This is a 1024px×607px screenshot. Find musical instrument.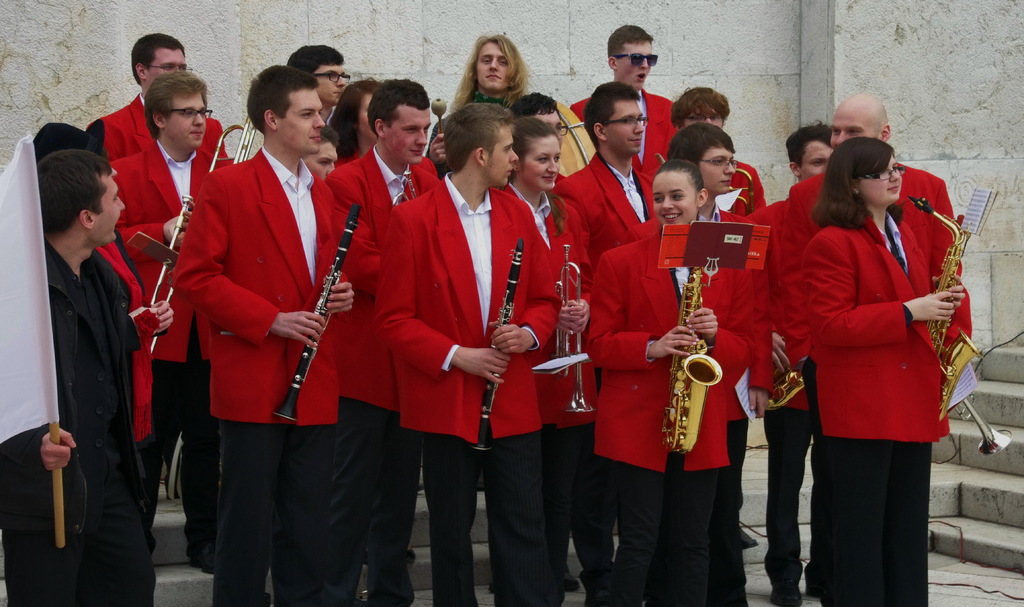
Bounding box: rect(769, 345, 817, 414).
